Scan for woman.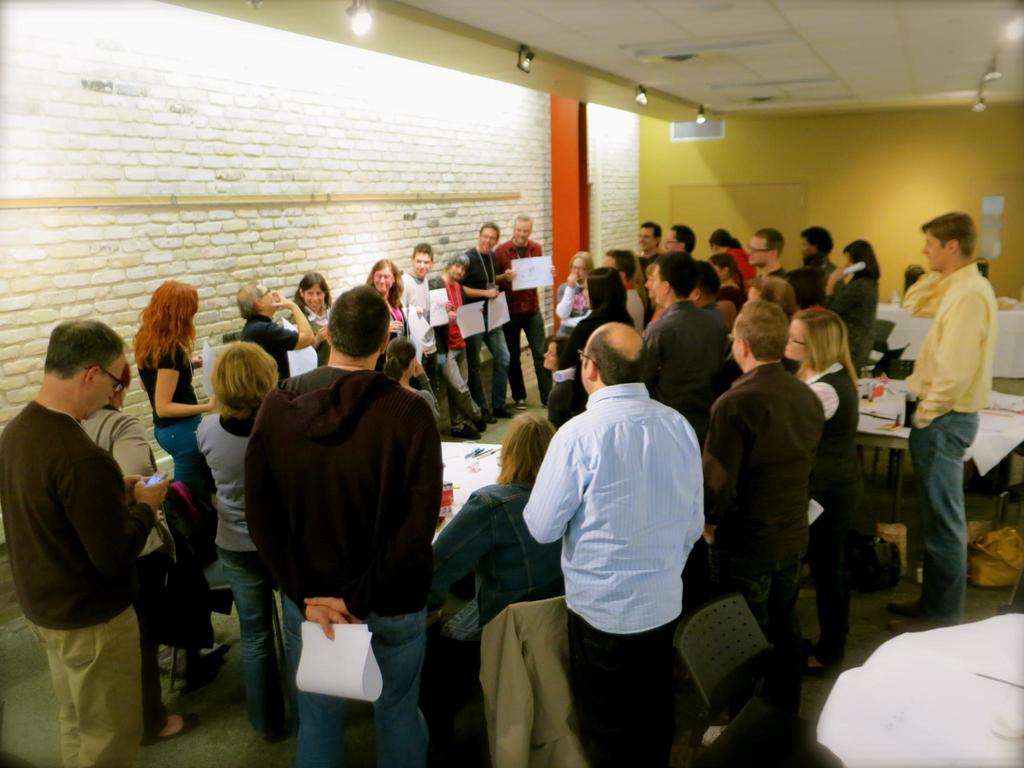
Scan result: [539, 332, 592, 429].
